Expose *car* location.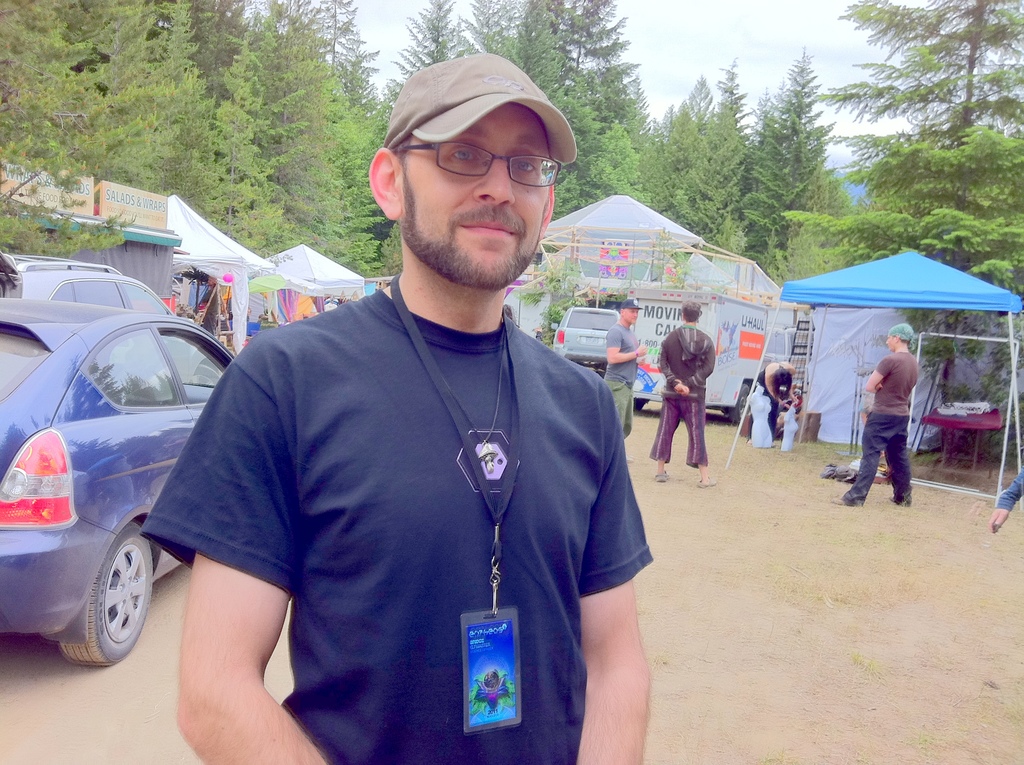
Exposed at bbox(556, 301, 621, 376).
